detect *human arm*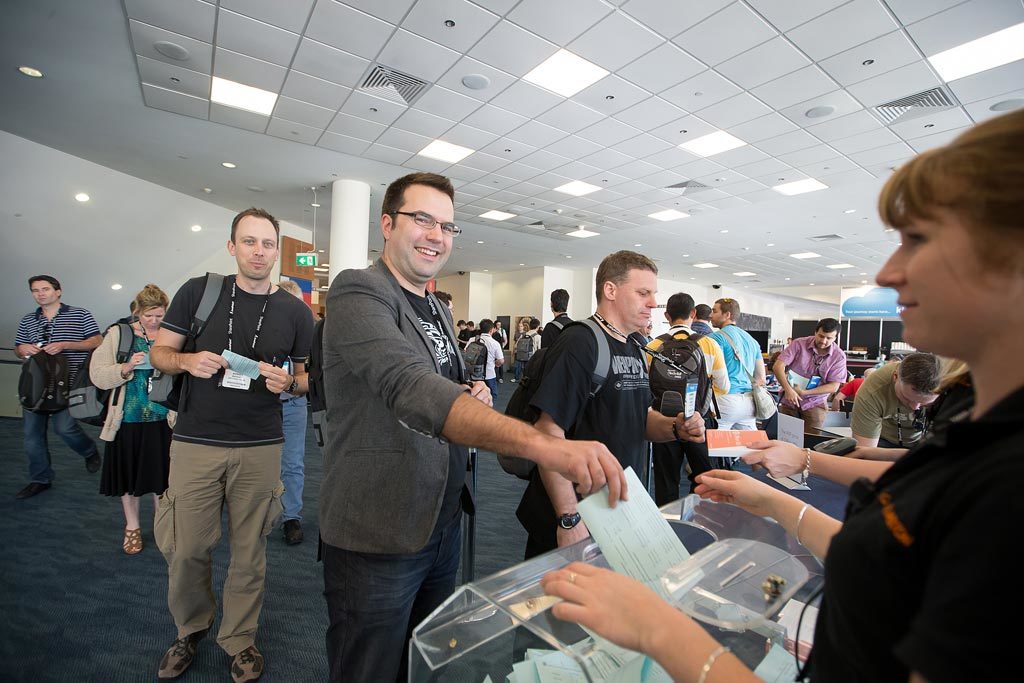
488/334/501/372
